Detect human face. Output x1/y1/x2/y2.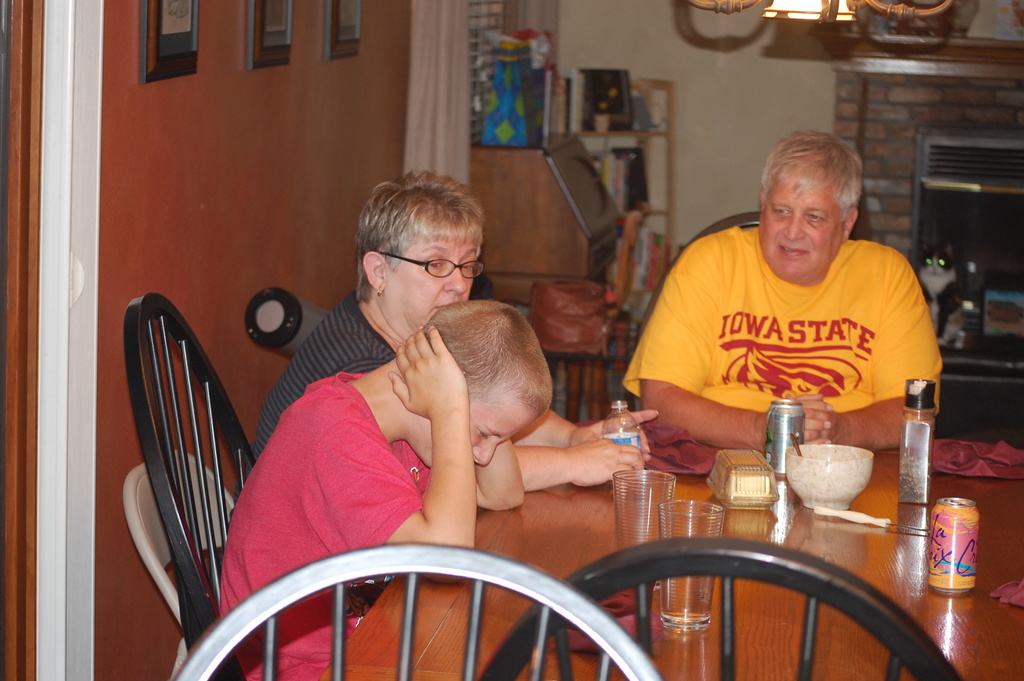
394/225/478/327.
